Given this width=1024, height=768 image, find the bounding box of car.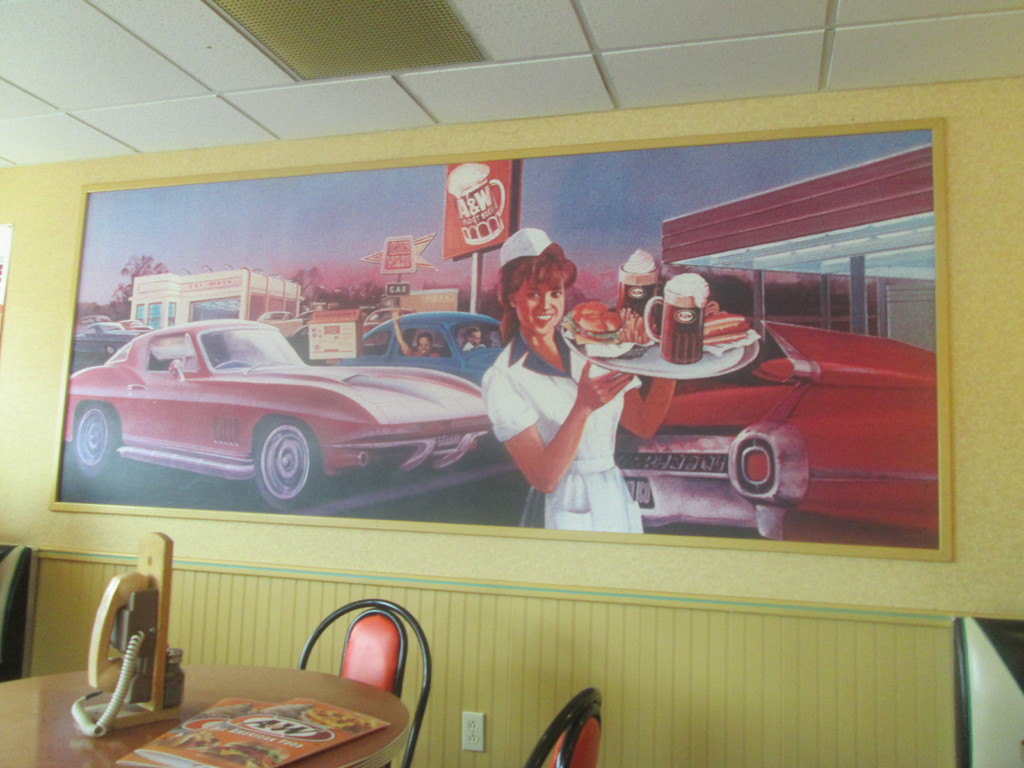
(left=67, top=319, right=492, bottom=513).
